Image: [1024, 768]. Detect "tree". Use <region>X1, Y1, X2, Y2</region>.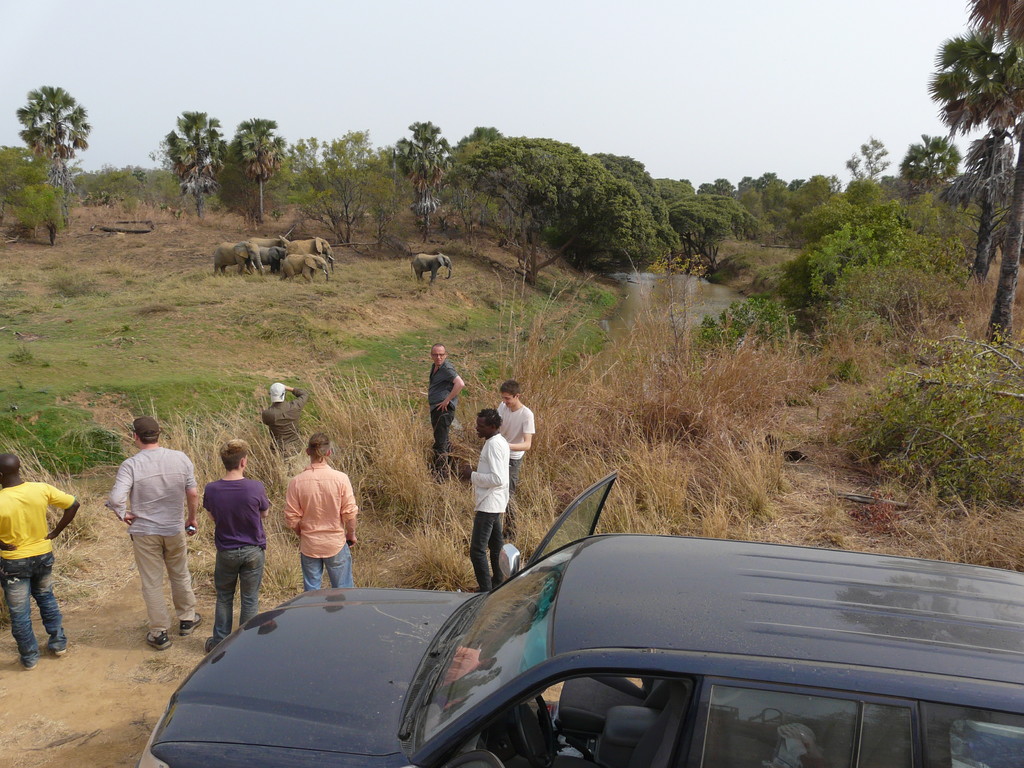
<region>397, 124, 444, 227</region>.
